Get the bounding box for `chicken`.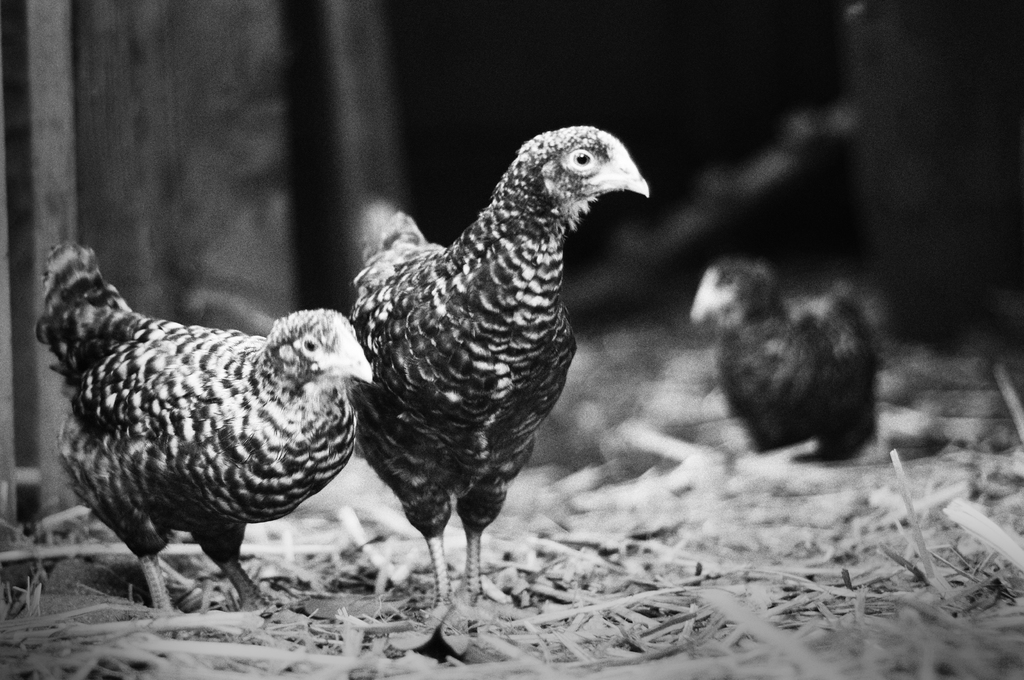
l=678, t=255, r=878, b=475.
